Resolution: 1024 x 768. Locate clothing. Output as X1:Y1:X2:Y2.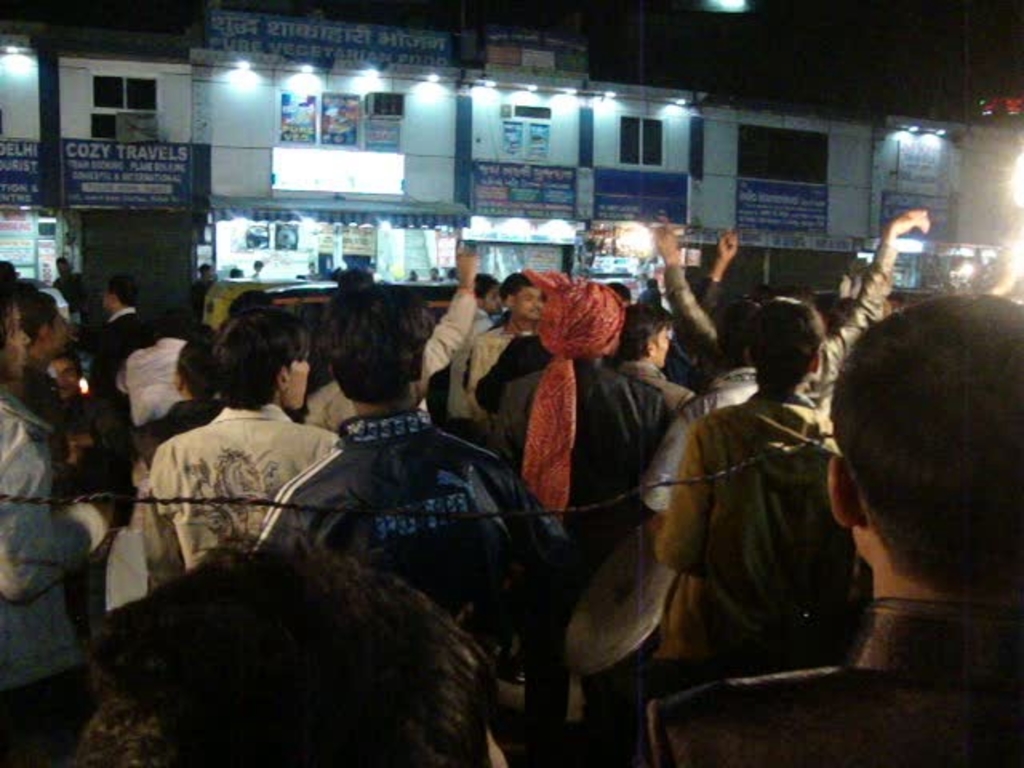
122:333:190:442.
